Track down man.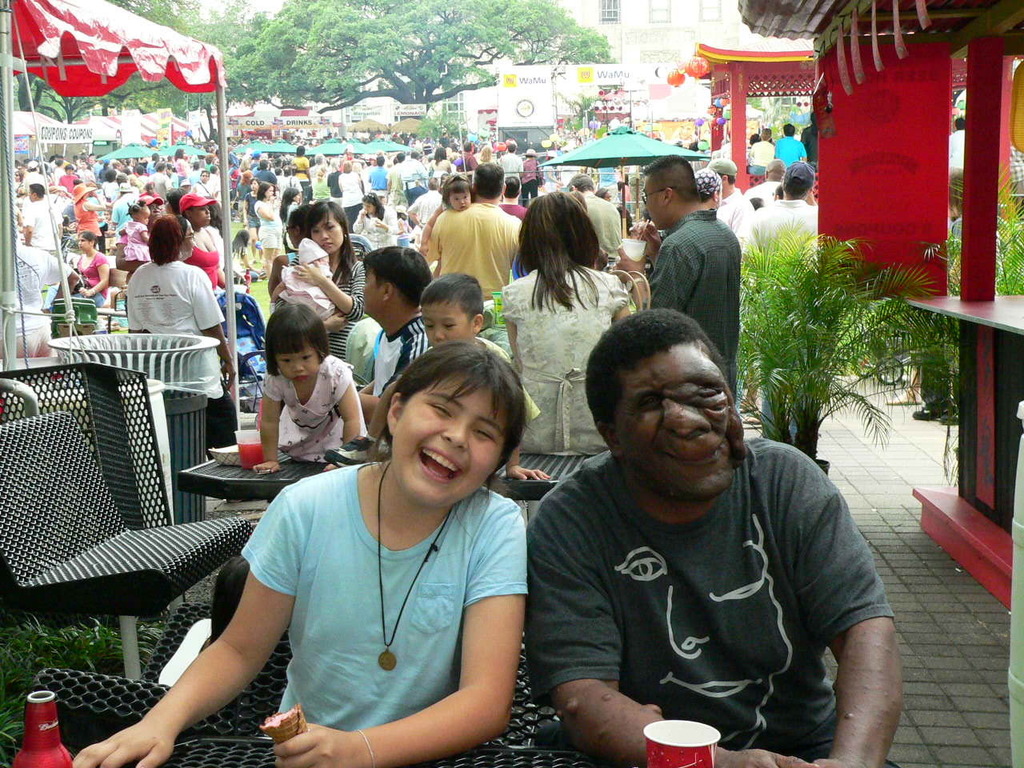
Tracked to 745:158:786:207.
